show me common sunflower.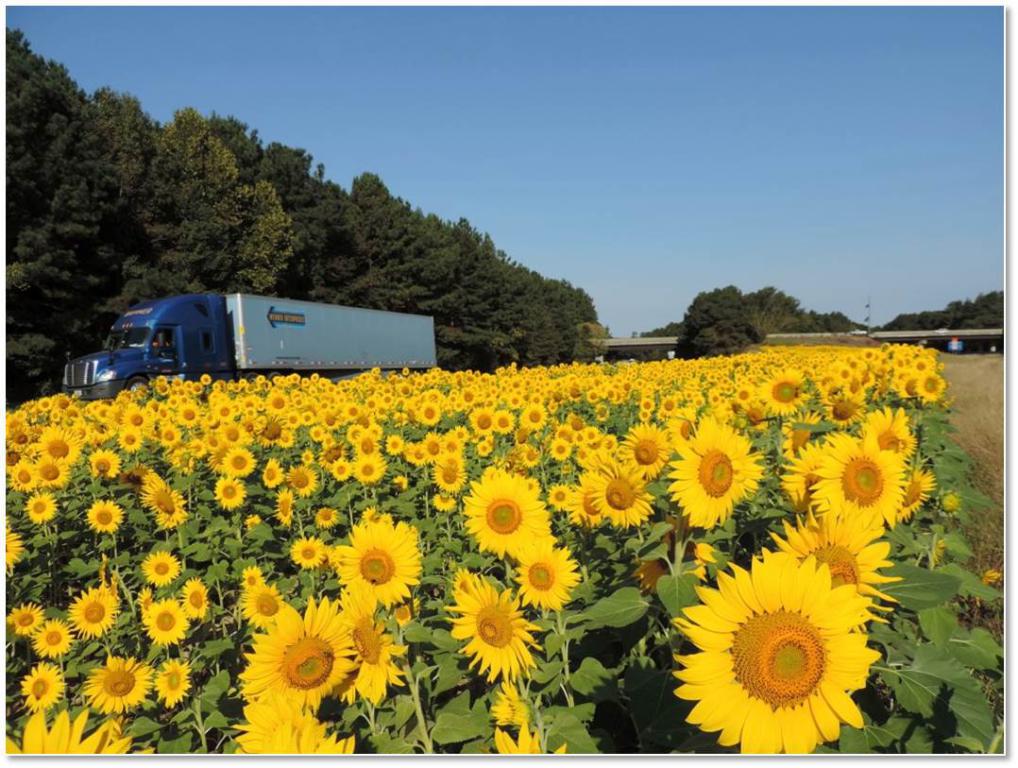
common sunflower is here: Rect(348, 450, 380, 484).
